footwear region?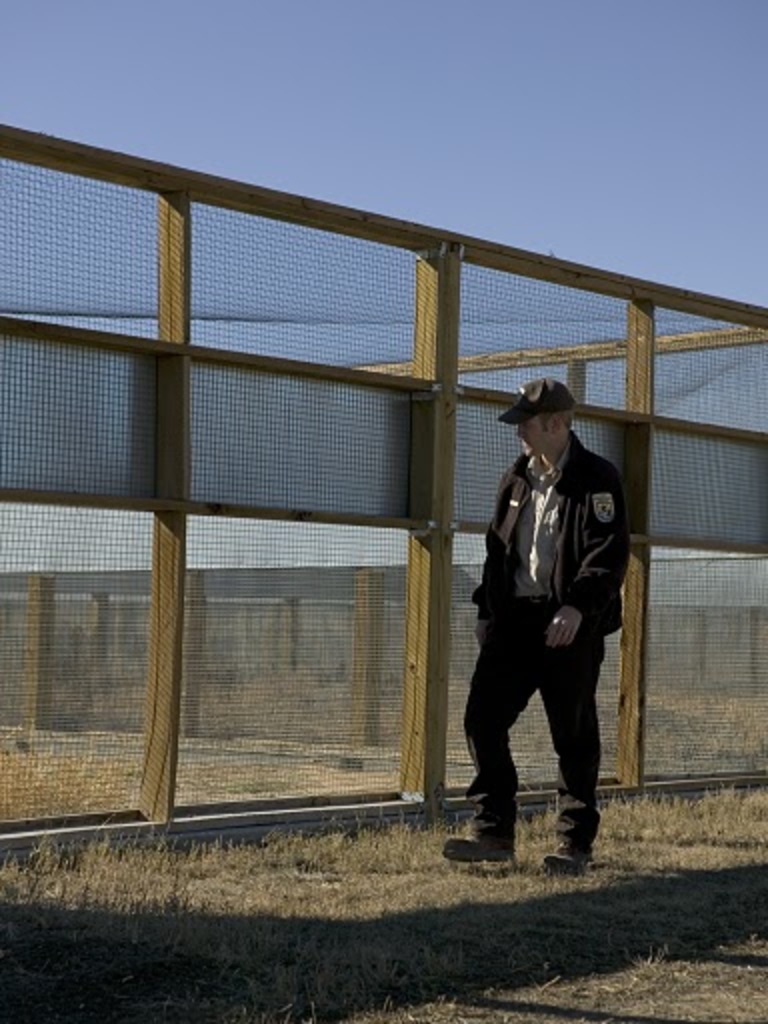
left=446, top=822, right=518, bottom=864
